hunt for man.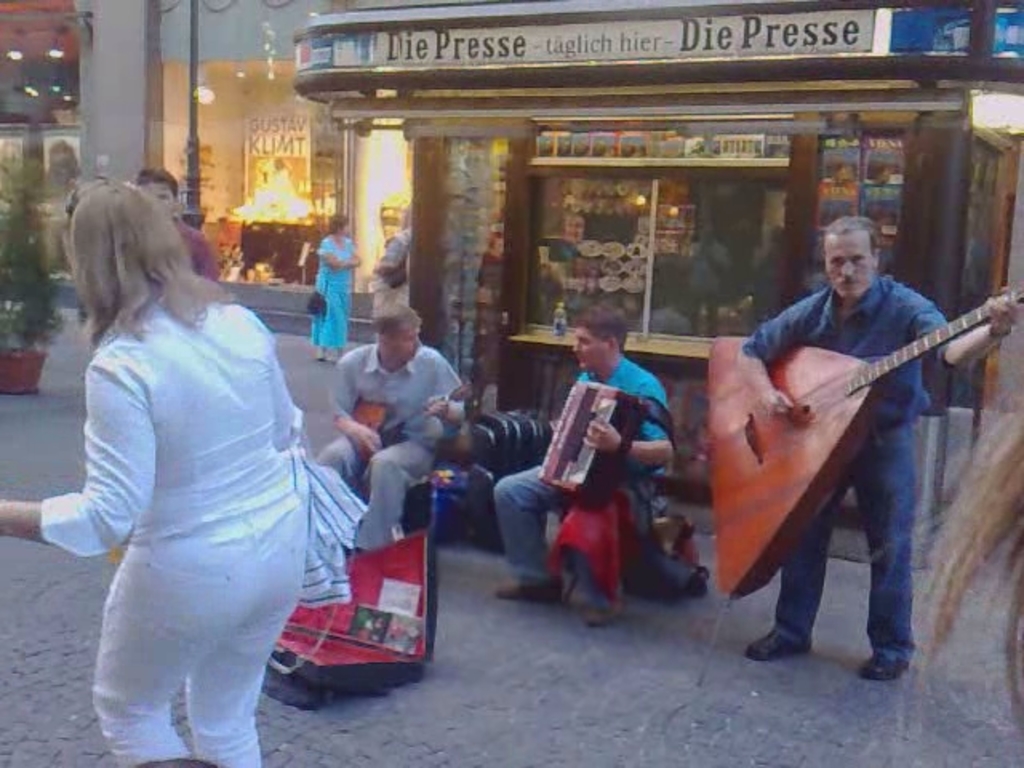
Hunted down at (314,285,467,557).
